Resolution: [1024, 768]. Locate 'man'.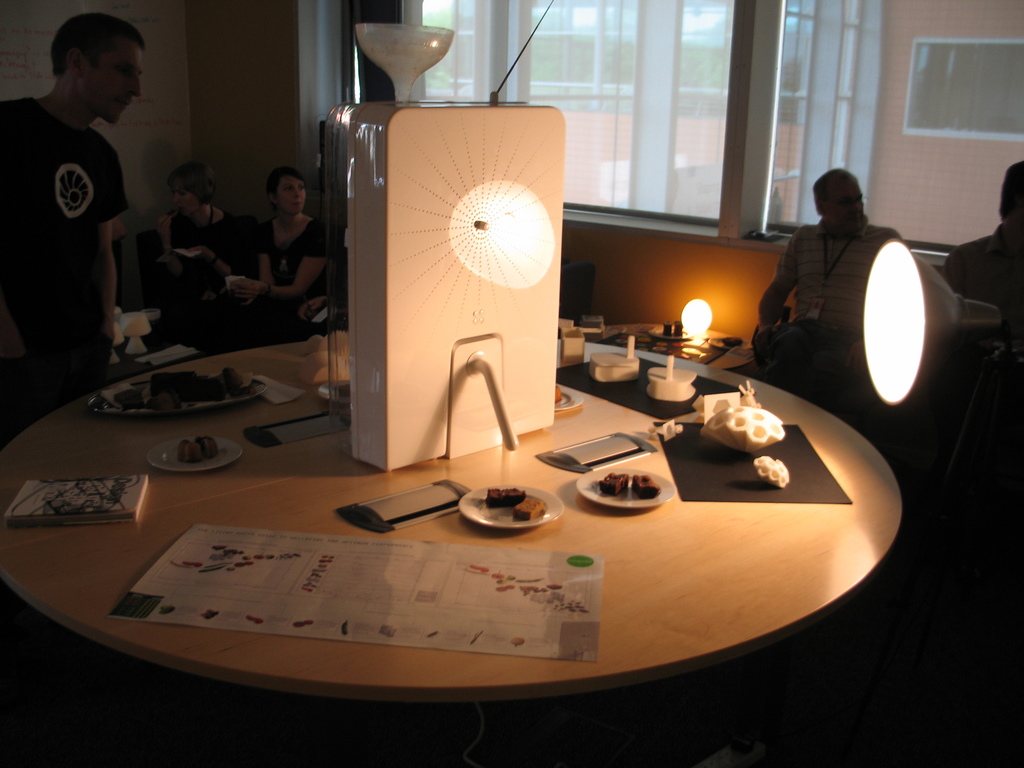
(754, 166, 905, 420).
